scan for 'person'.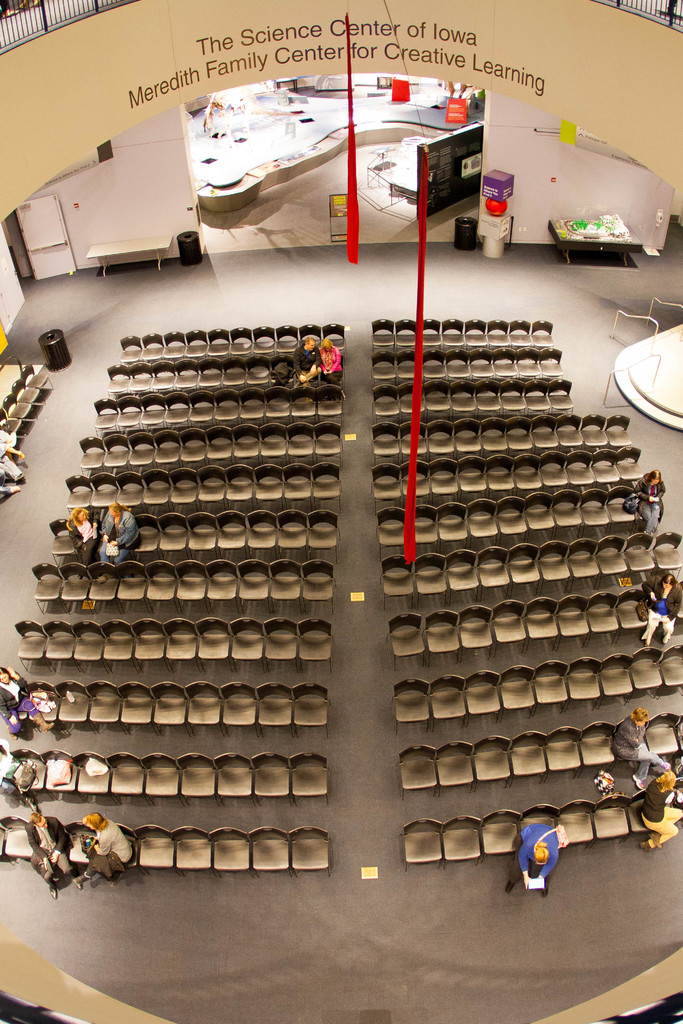
Scan result: box=[0, 669, 54, 741].
